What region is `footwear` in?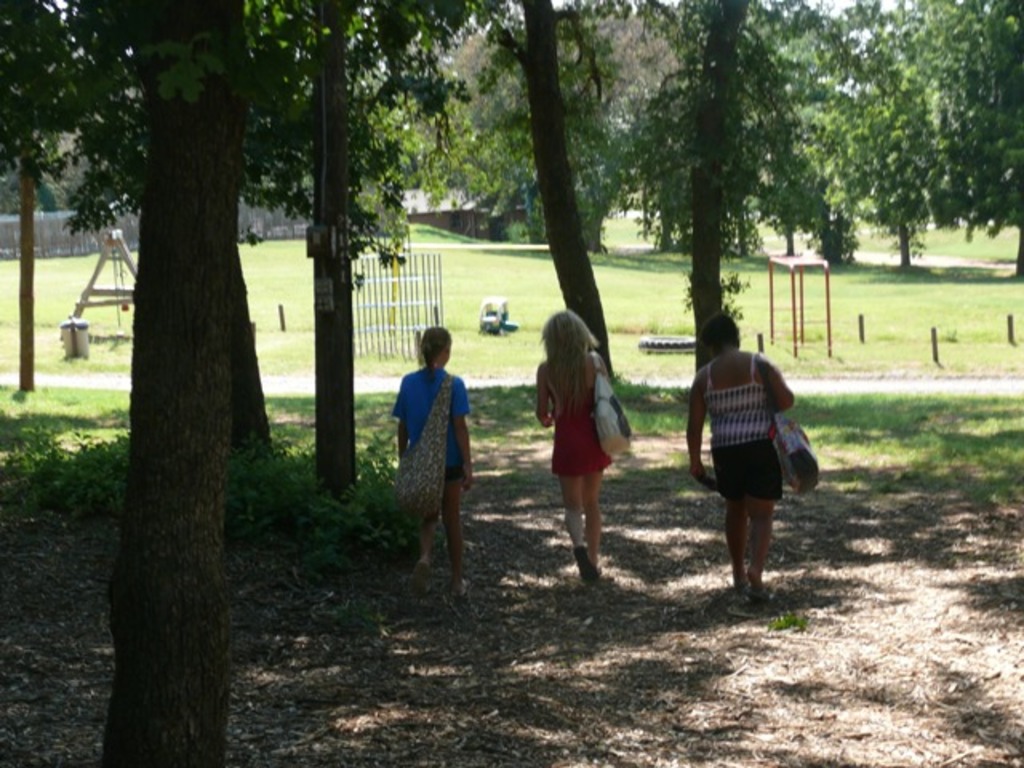
left=443, top=578, right=478, bottom=600.
